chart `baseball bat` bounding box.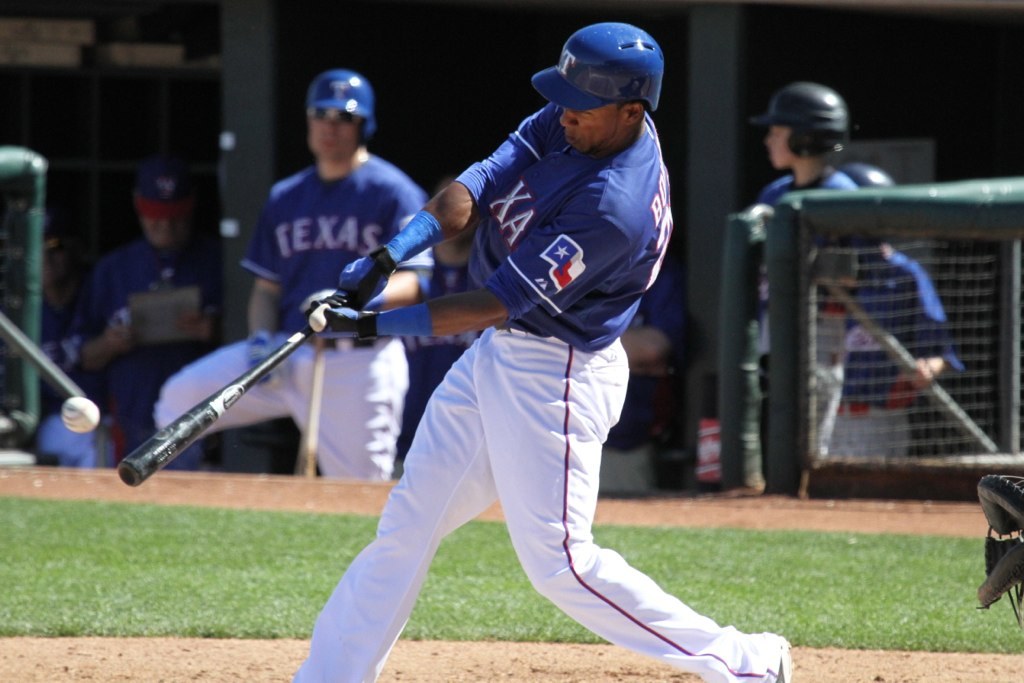
Charted: (0,309,89,405).
